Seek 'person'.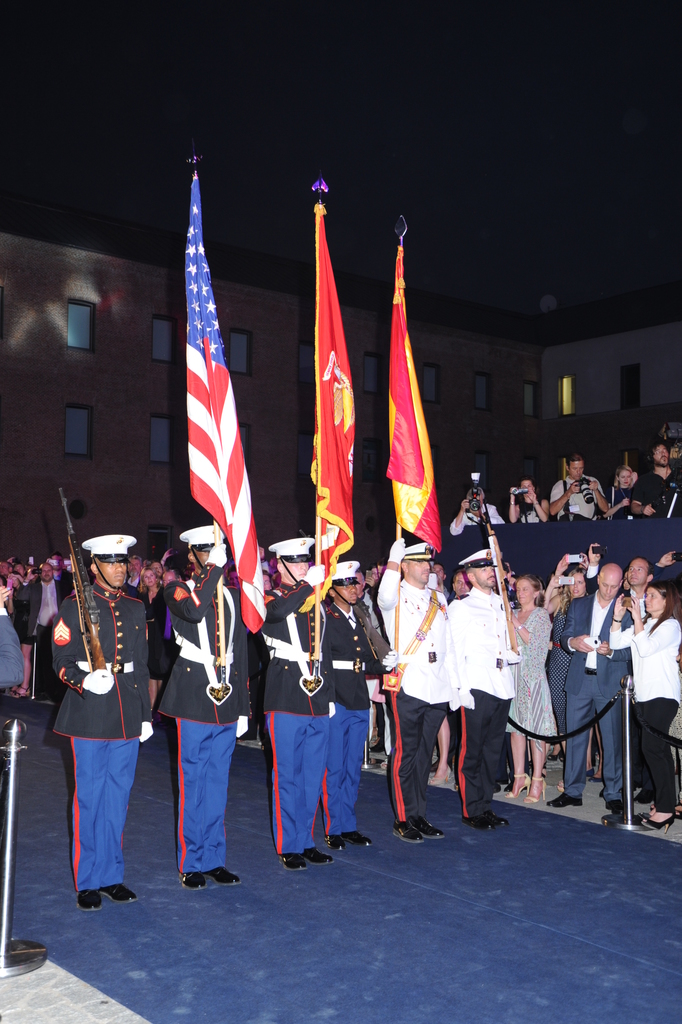
crop(650, 553, 681, 596).
